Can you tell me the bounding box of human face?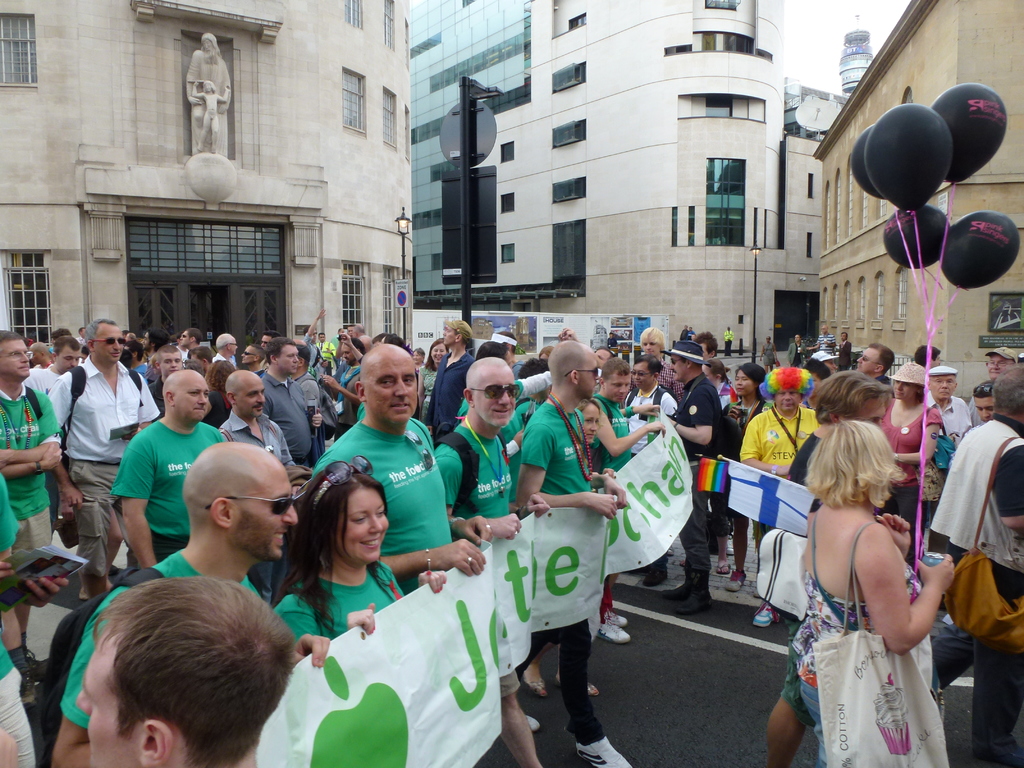
l=930, t=353, r=942, b=368.
